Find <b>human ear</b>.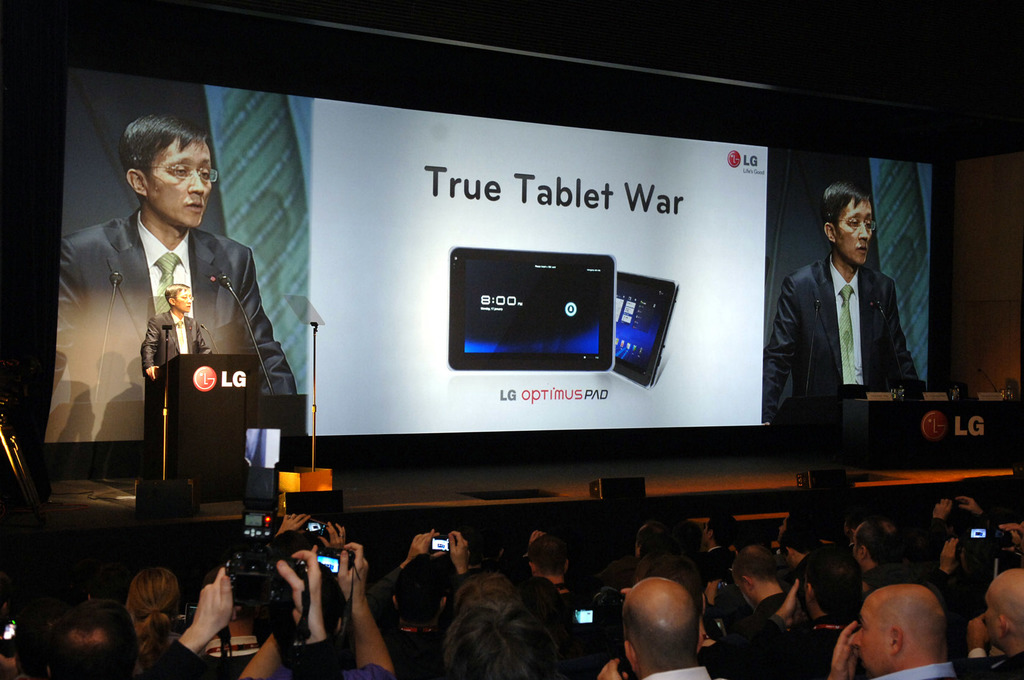
box=[392, 597, 397, 607].
